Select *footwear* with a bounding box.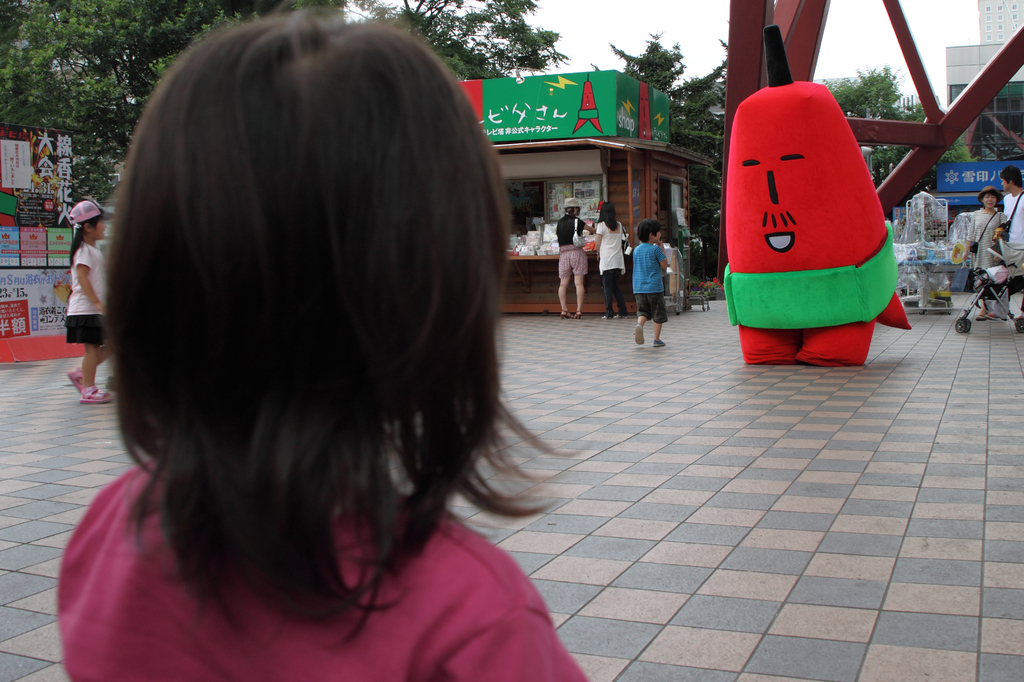
left=66, top=365, right=86, bottom=396.
